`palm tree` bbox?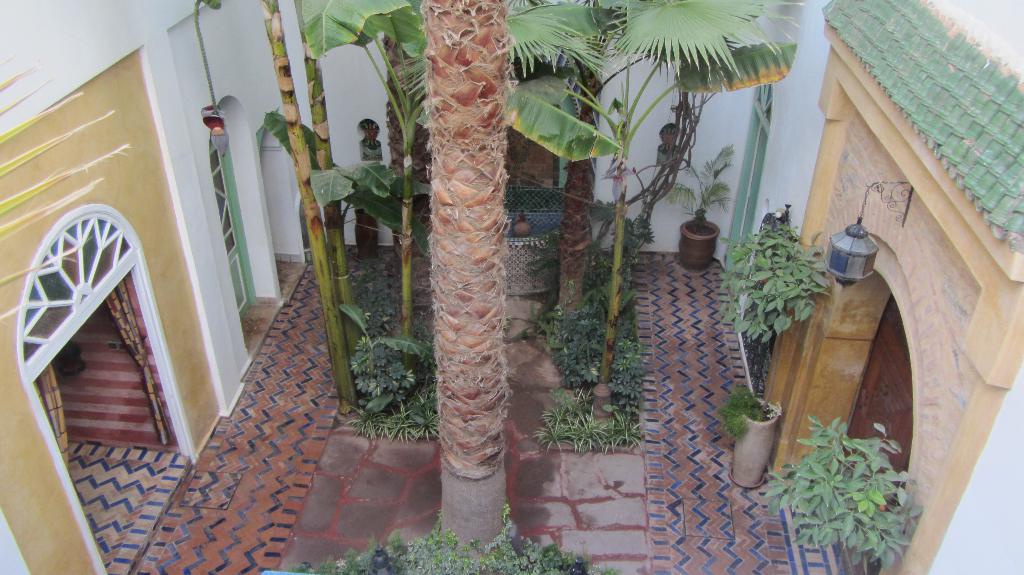
495:29:602:210
